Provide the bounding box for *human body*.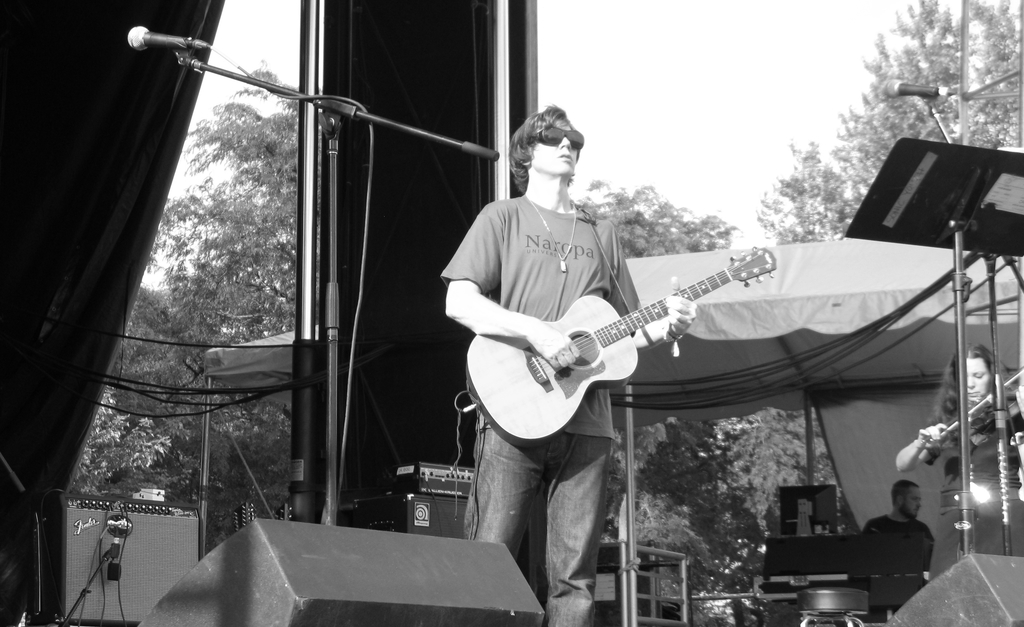
crop(891, 384, 1023, 584).
